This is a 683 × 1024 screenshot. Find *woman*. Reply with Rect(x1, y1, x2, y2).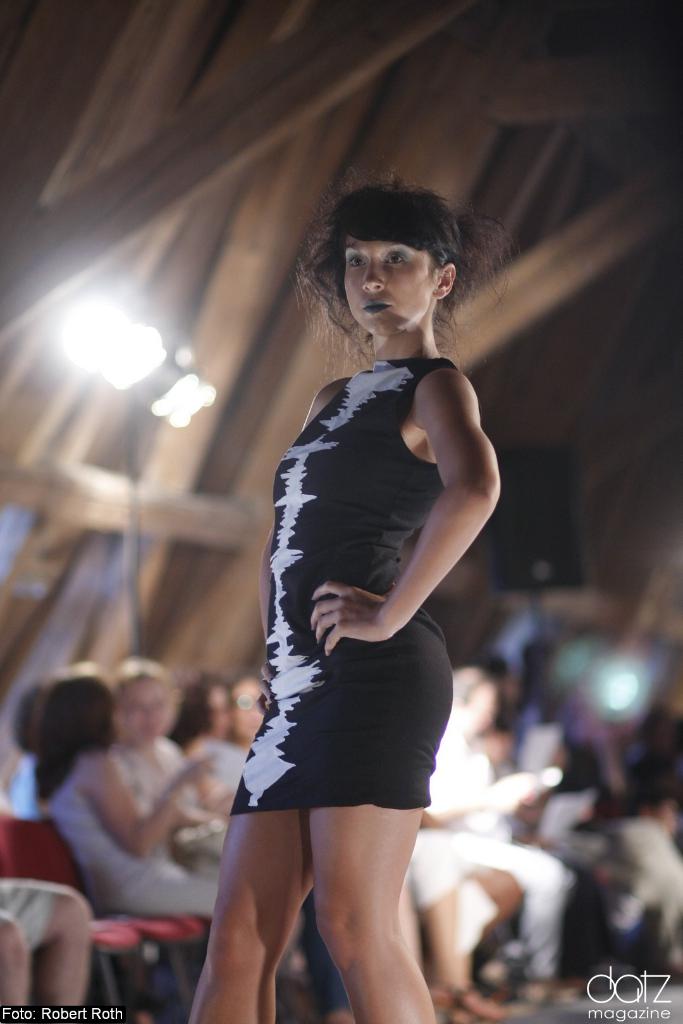
Rect(174, 669, 360, 1023).
